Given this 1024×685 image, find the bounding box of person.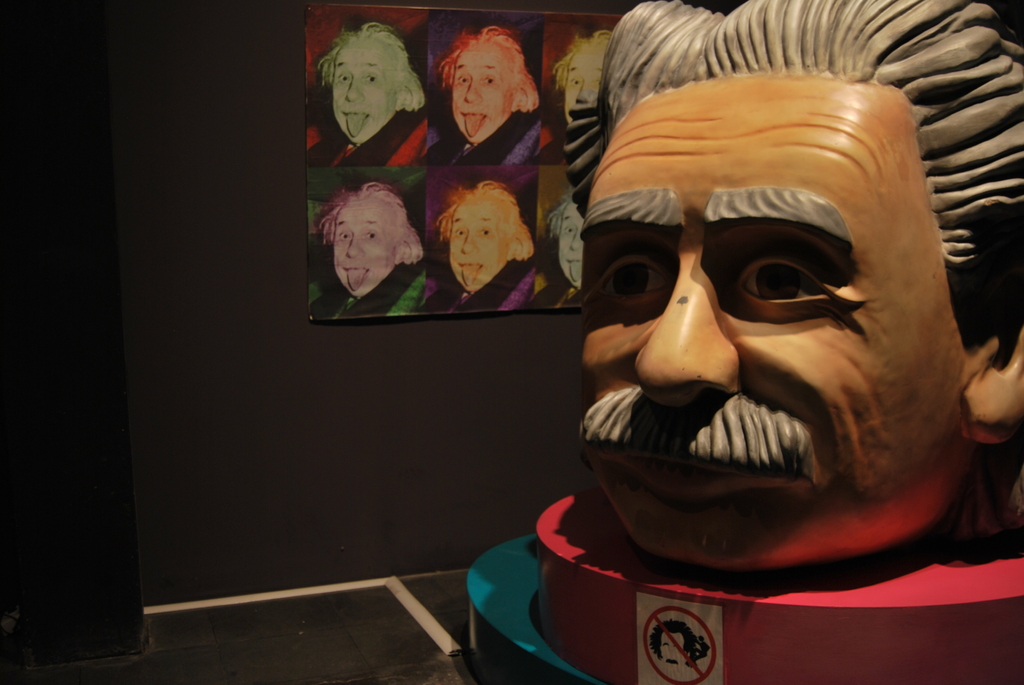
bbox(561, 0, 1023, 571).
